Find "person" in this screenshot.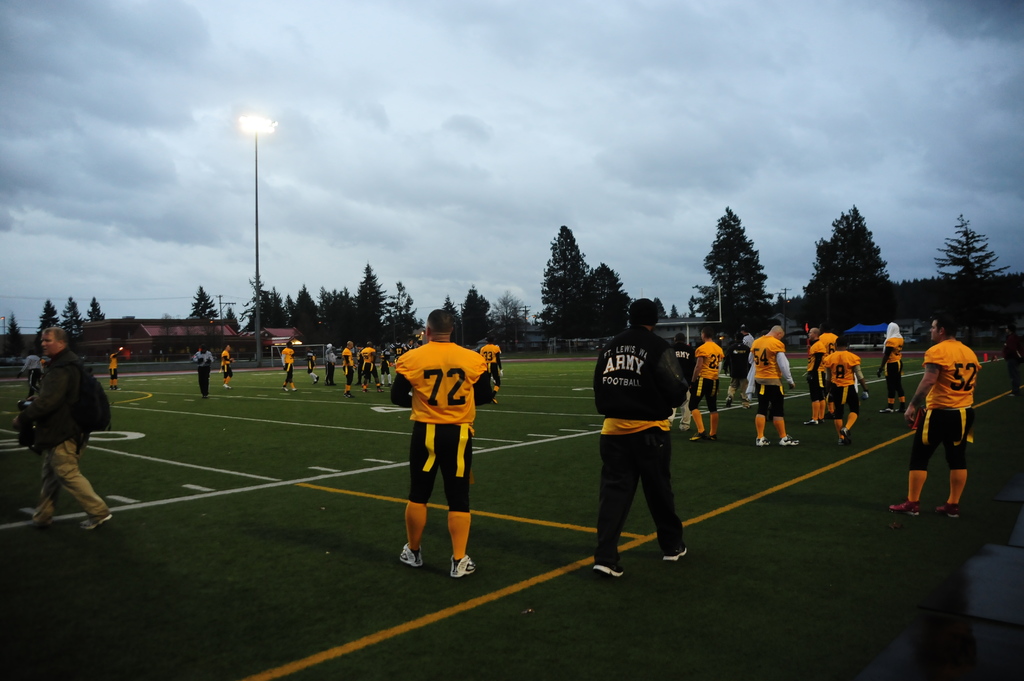
The bounding box for "person" is [191, 344, 215, 397].
